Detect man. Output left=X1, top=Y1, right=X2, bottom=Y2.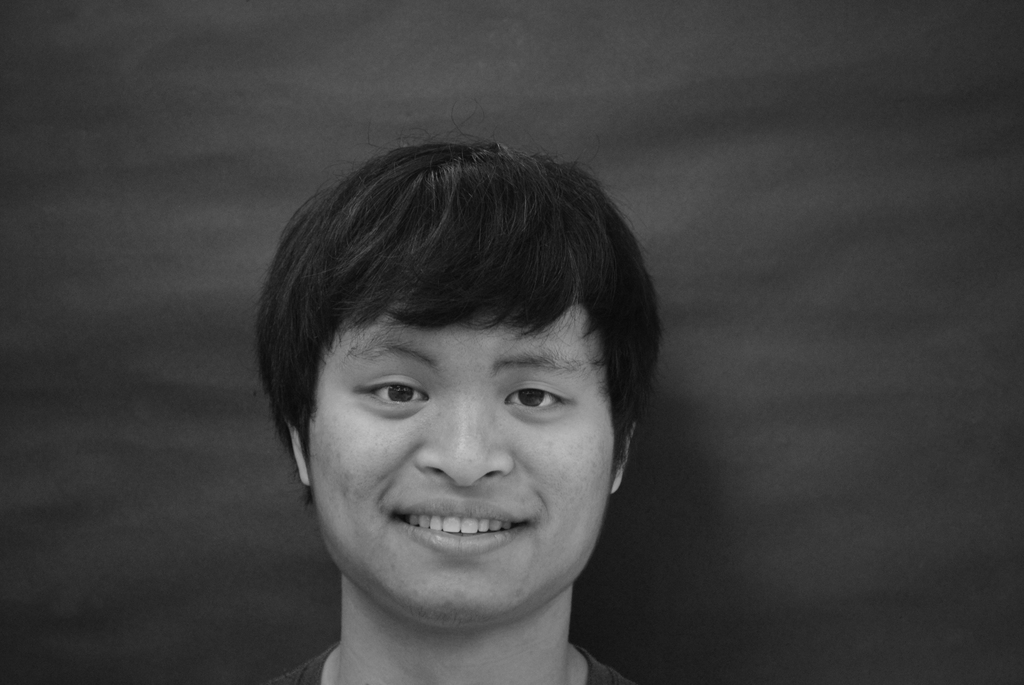
left=189, top=162, right=722, bottom=684.
